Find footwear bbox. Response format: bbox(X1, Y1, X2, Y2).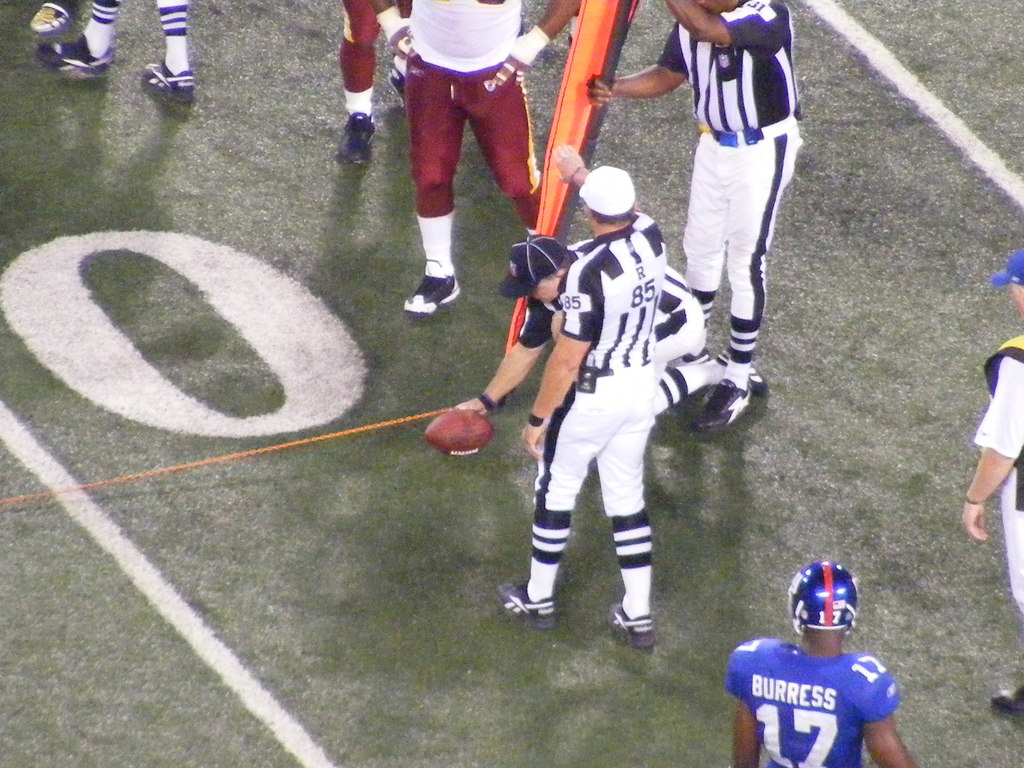
bbox(502, 551, 572, 638).
